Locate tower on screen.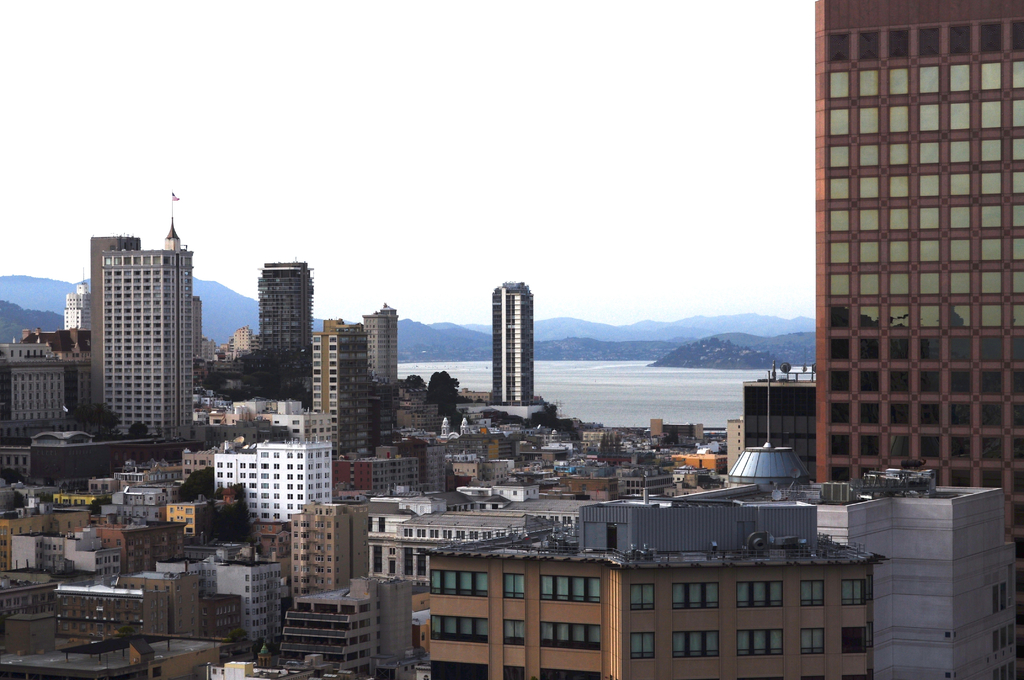
On screen at [x1=304, y1=324, x2=364, y2=445].
